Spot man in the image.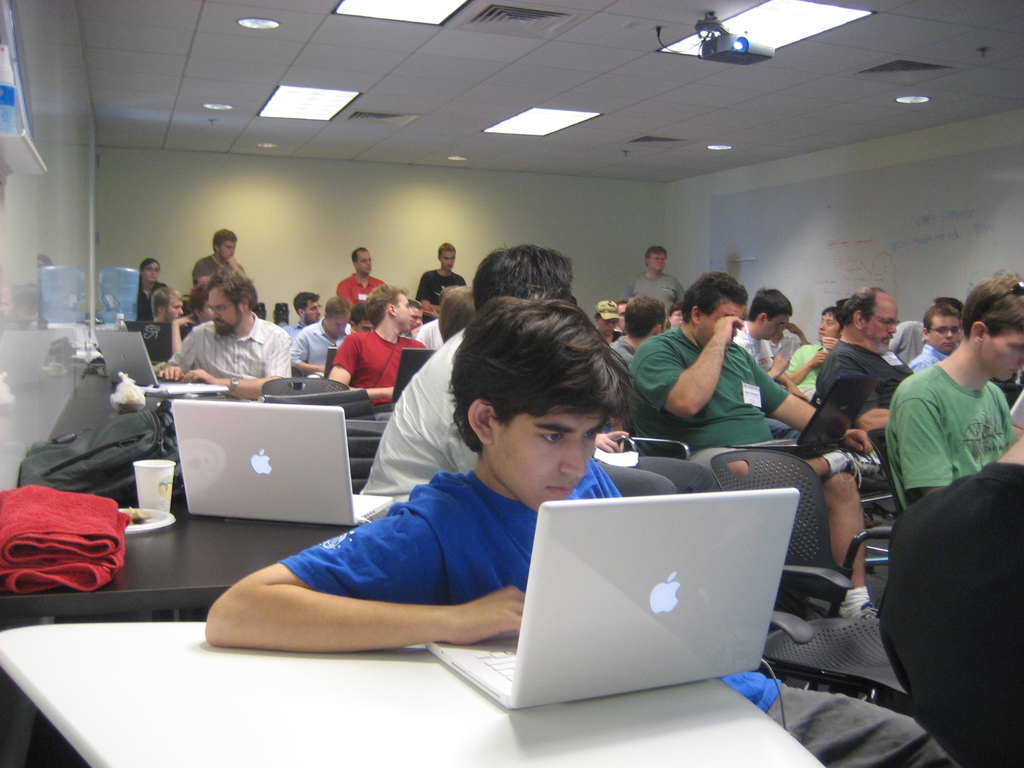
man found at 334/244/381/307.
